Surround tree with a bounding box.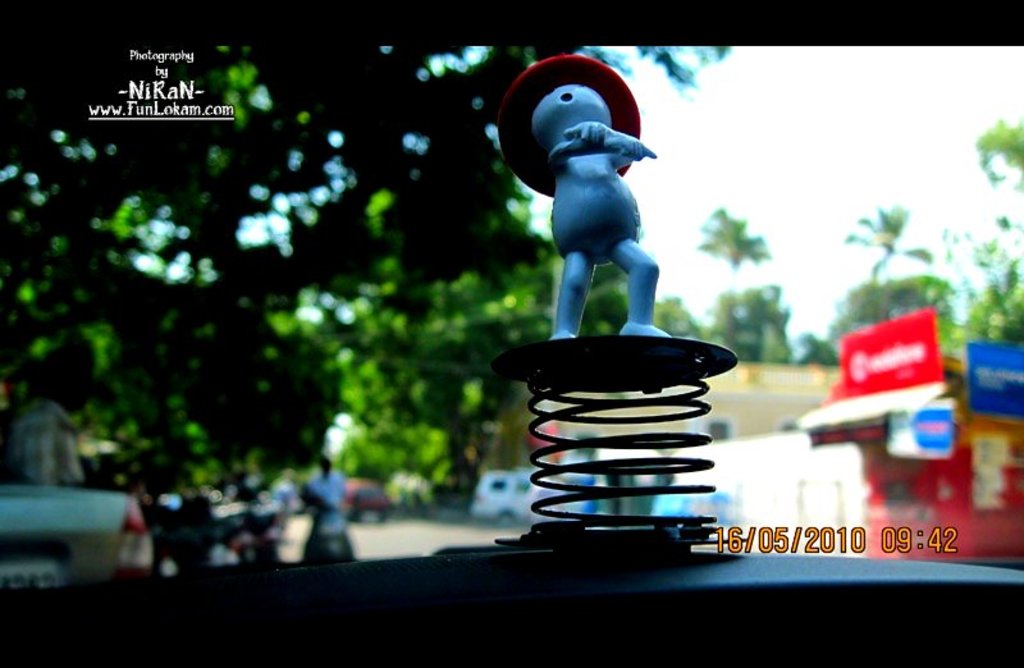
rect(954, 106, 1023, 351).
